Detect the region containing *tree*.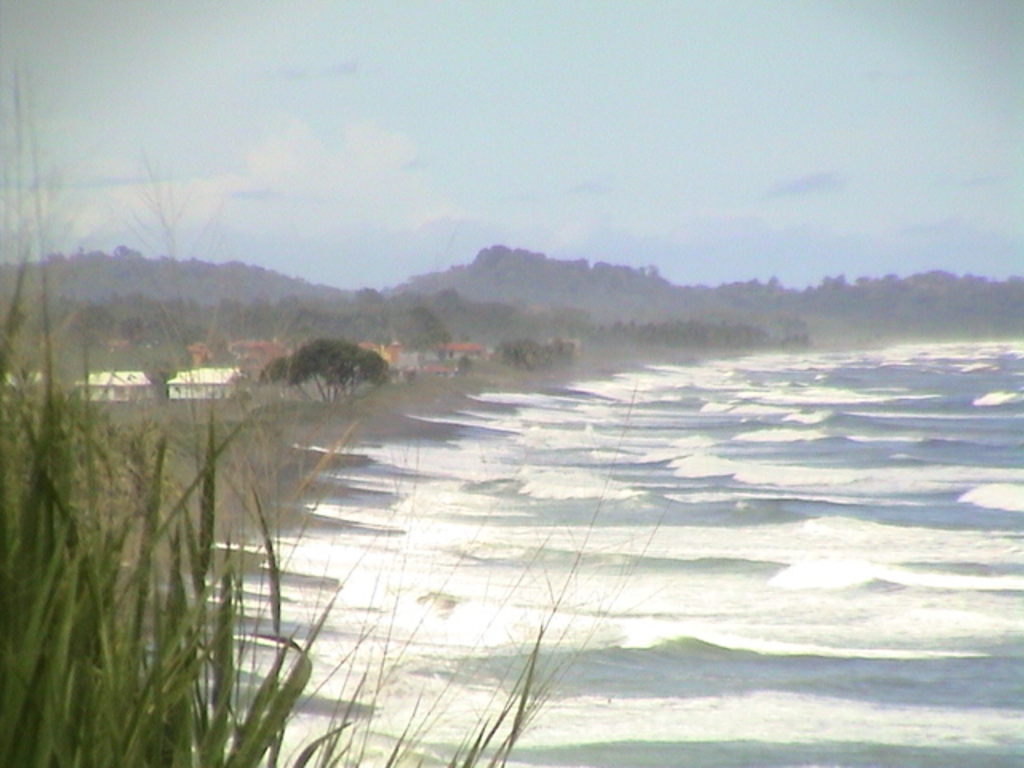
{"x1": 490, "y1": 347, "x2": 557, "y2": 376}.
